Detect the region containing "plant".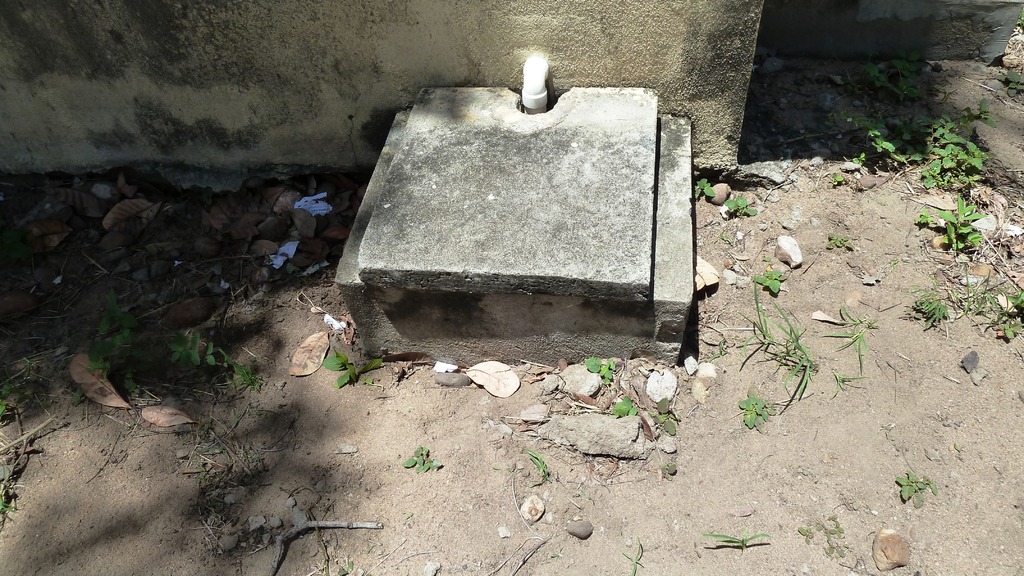
x1=817, y1=300, x2=883, y2=381.
